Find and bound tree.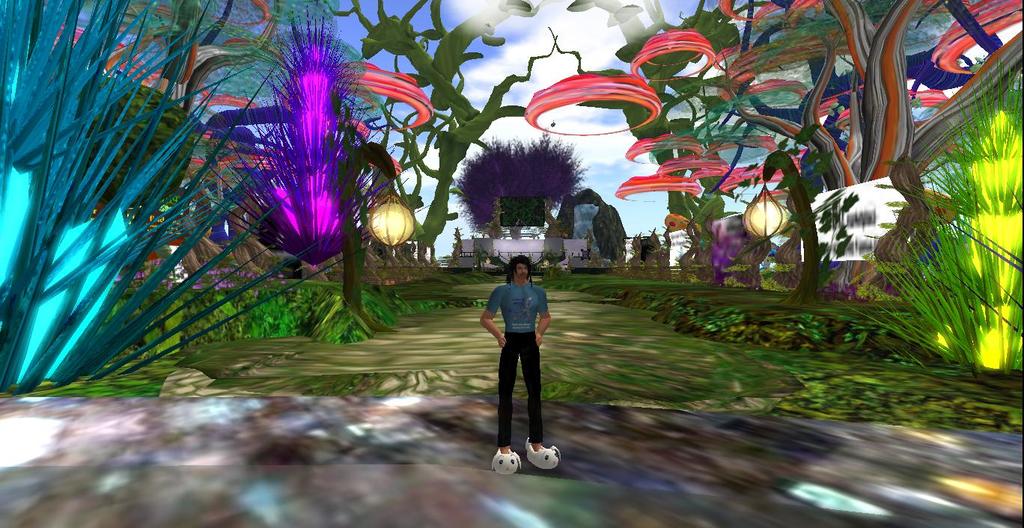
Bound: 353:0:555:255.
